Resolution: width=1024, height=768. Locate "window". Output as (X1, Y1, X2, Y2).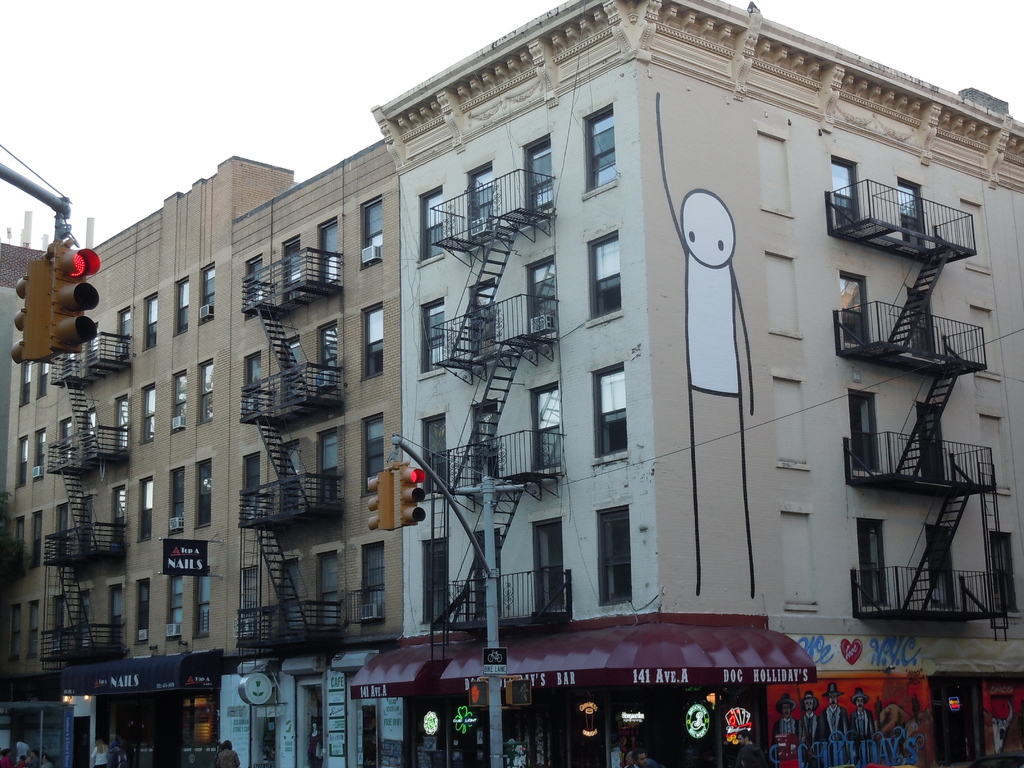
(54, 507, 68, 552).
